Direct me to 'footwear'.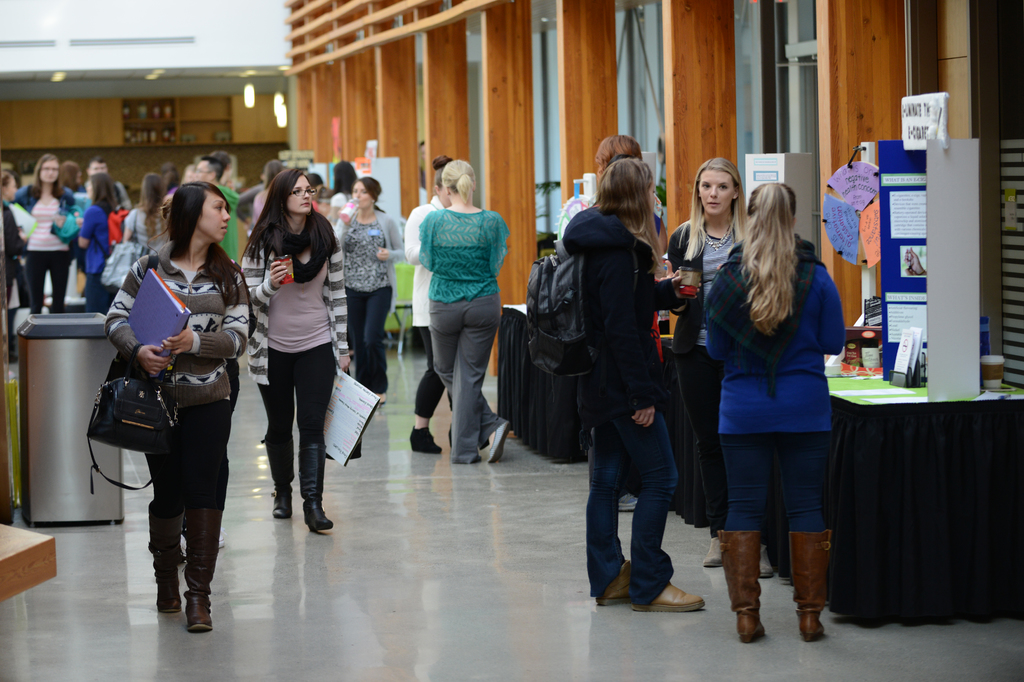
Direction: {"left": 788, "top": 530, "right": 833, "bottom": 638}.
